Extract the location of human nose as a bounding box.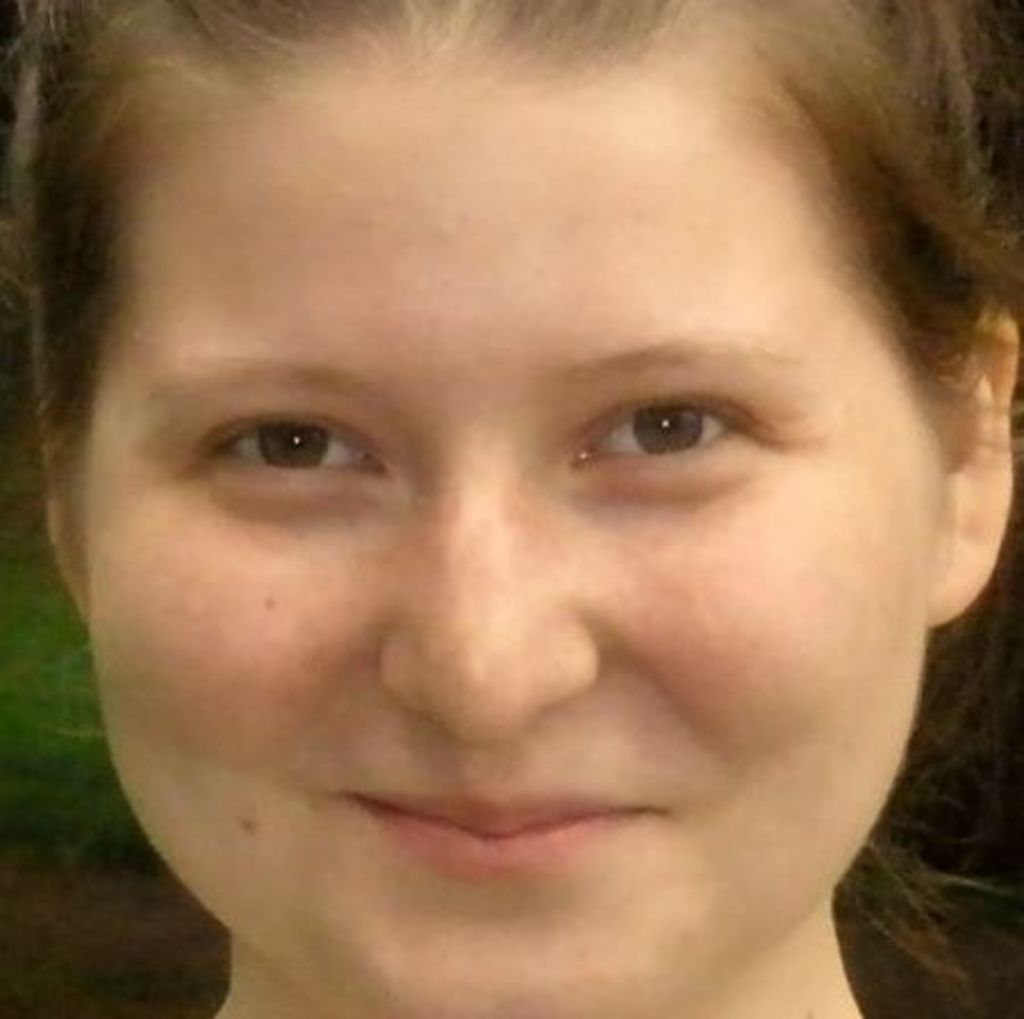
region(380, 444, 596, 737).
